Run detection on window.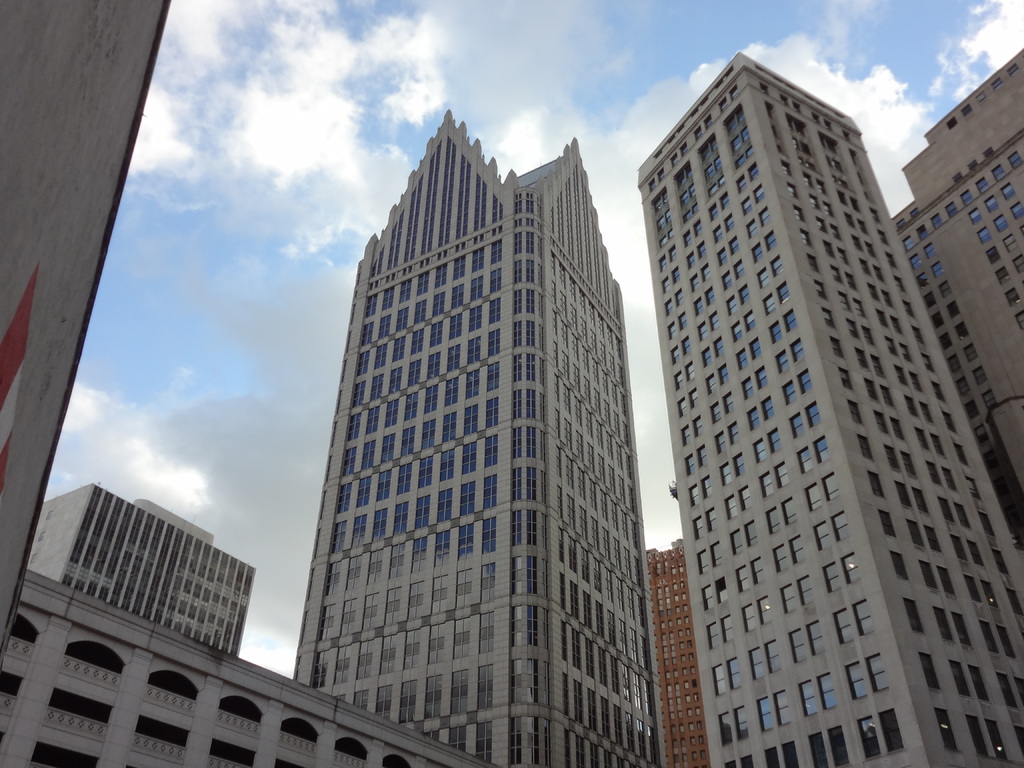
Result: box(673, 140, 689, 164).
